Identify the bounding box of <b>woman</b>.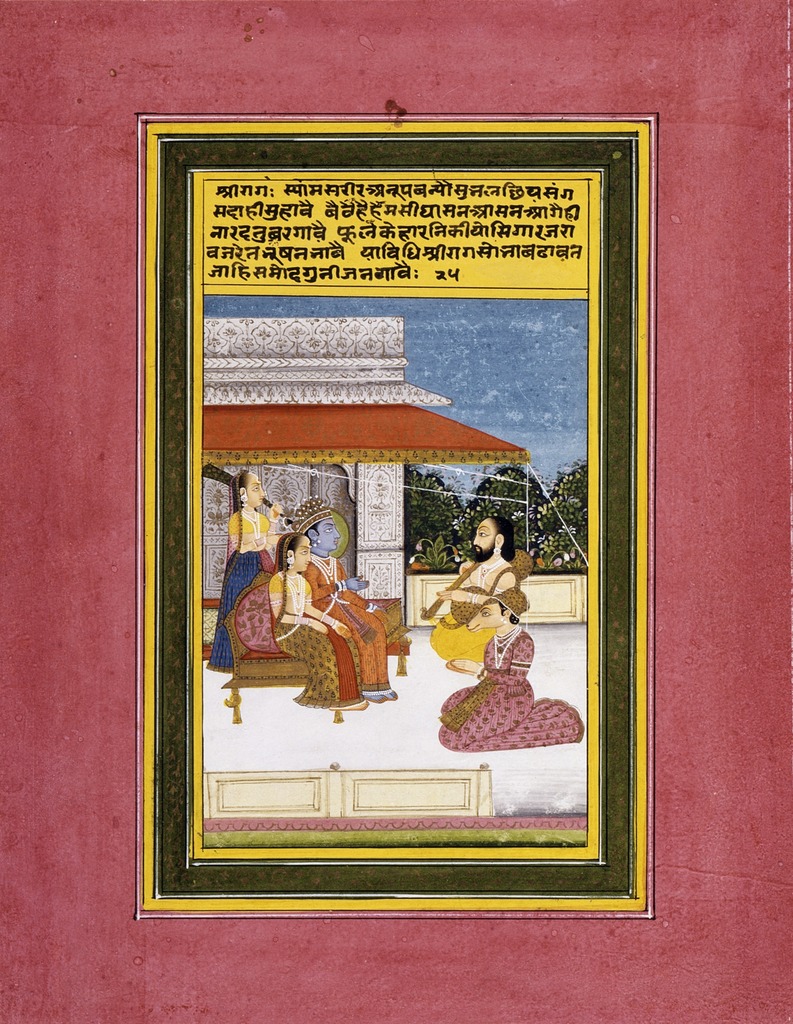
bbox(264, 532, 371, 704).
